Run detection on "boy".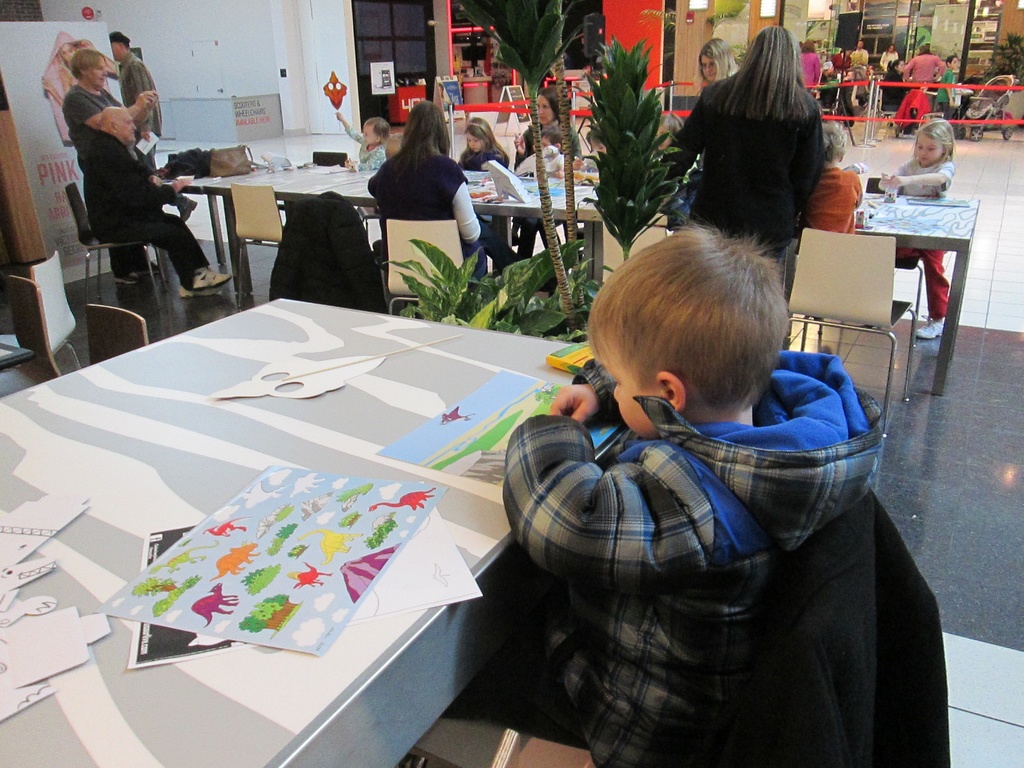
Result: x1=477 y1=207 x2=901 y2=737.
